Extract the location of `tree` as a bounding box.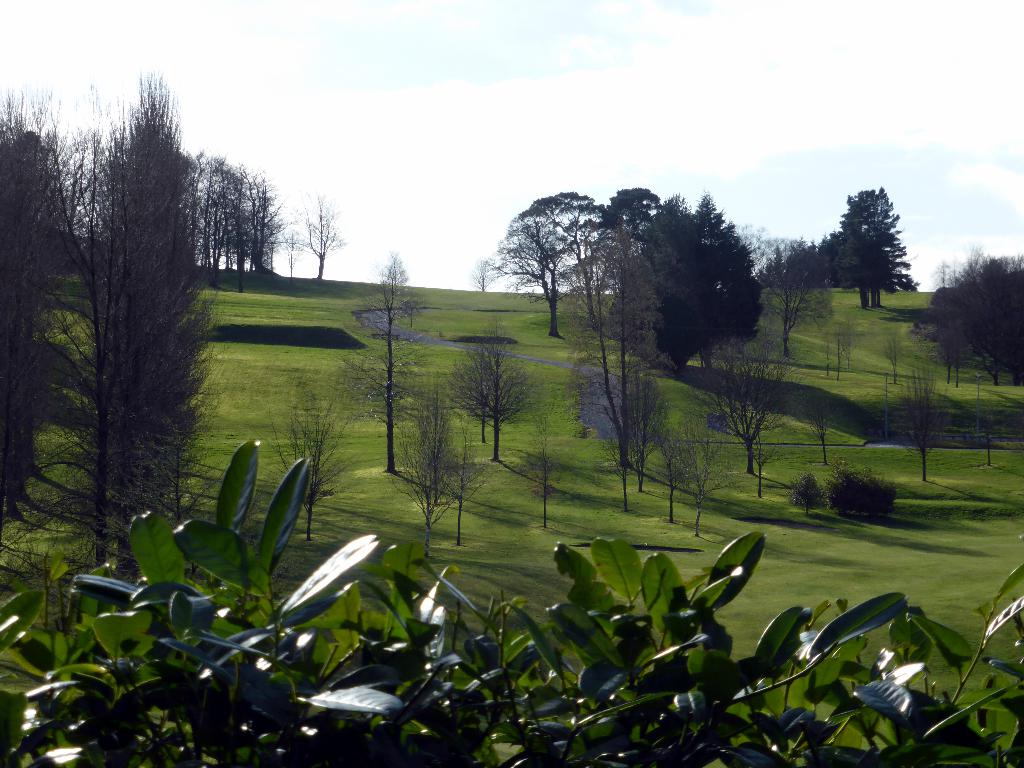
bbox=(837, 324, 856, 362).
